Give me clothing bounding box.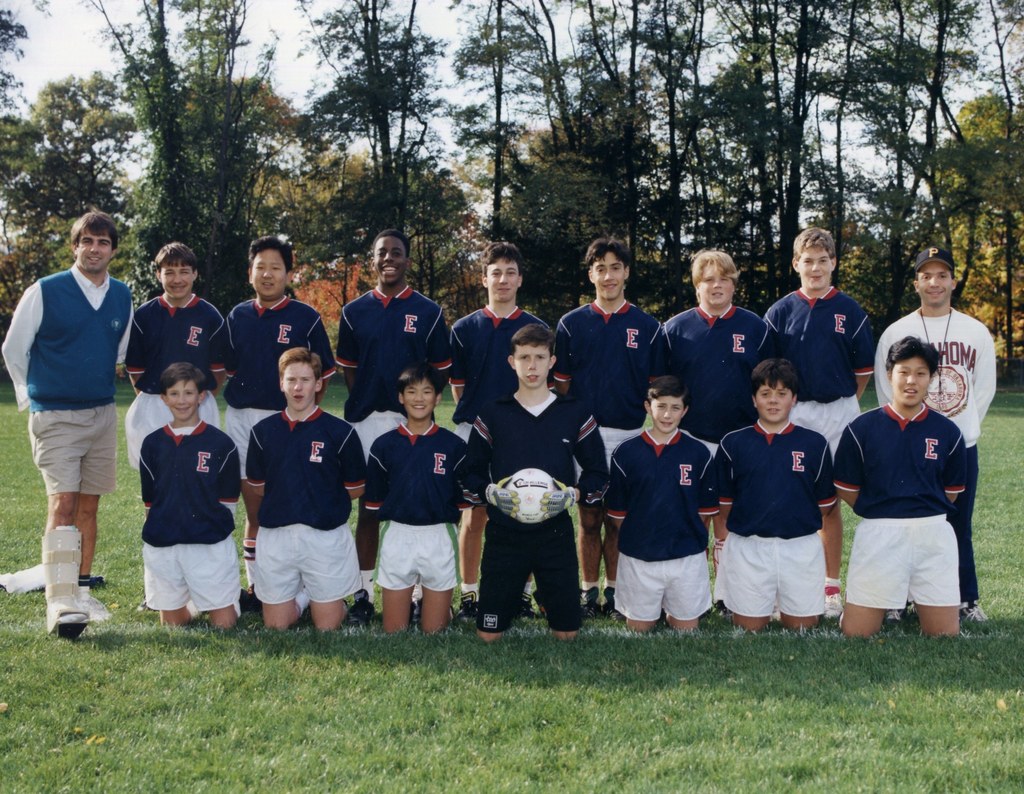
Rect(955, 448, 991, 613).
